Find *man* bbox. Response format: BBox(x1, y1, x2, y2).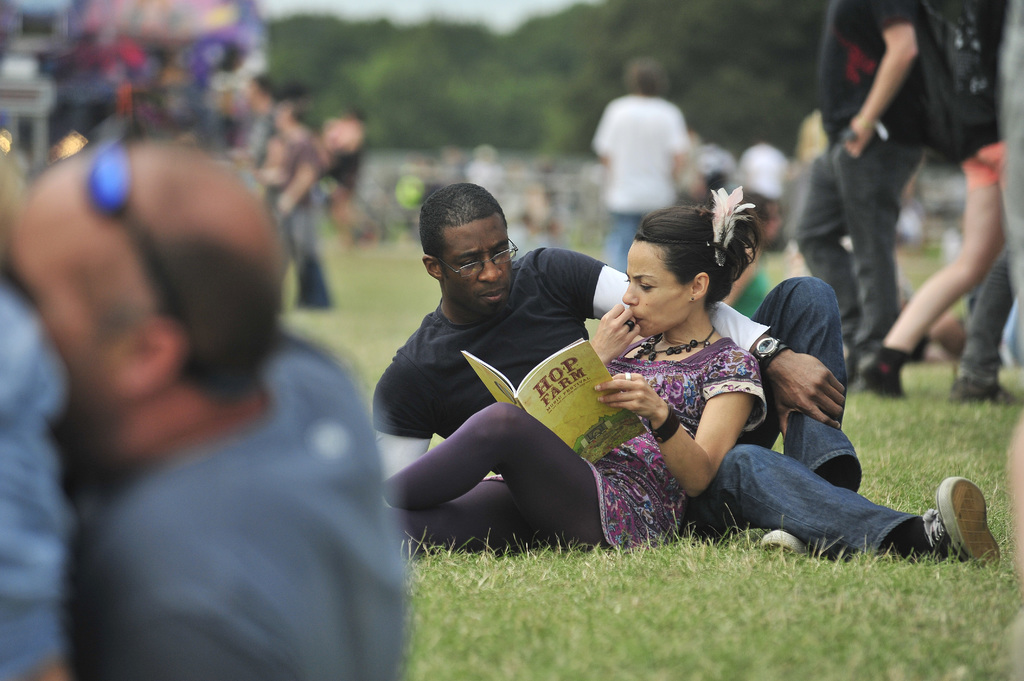
BBox(367, 180, 1000, 568).
